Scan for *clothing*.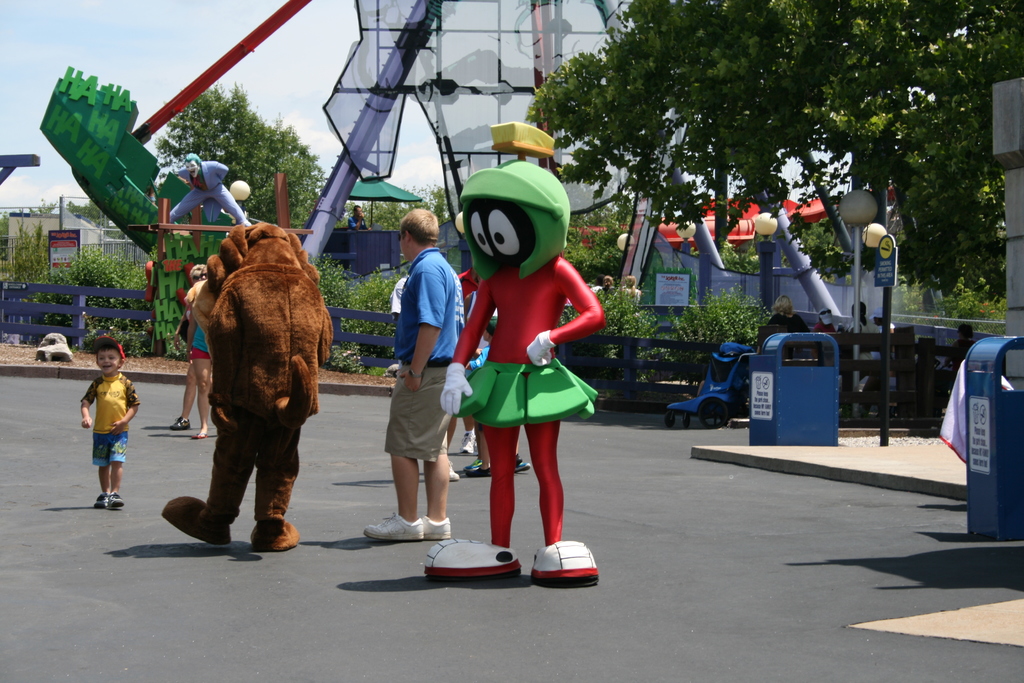
Scan result: box=[848, 319, 872, 397].
